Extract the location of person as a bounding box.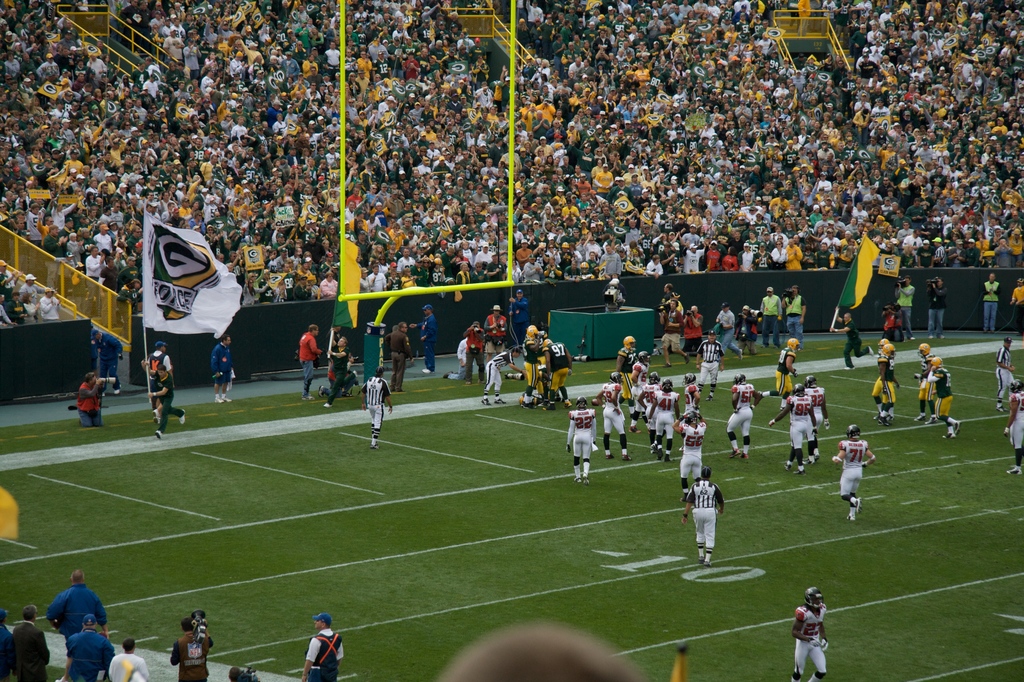
[910,345,934,420].
